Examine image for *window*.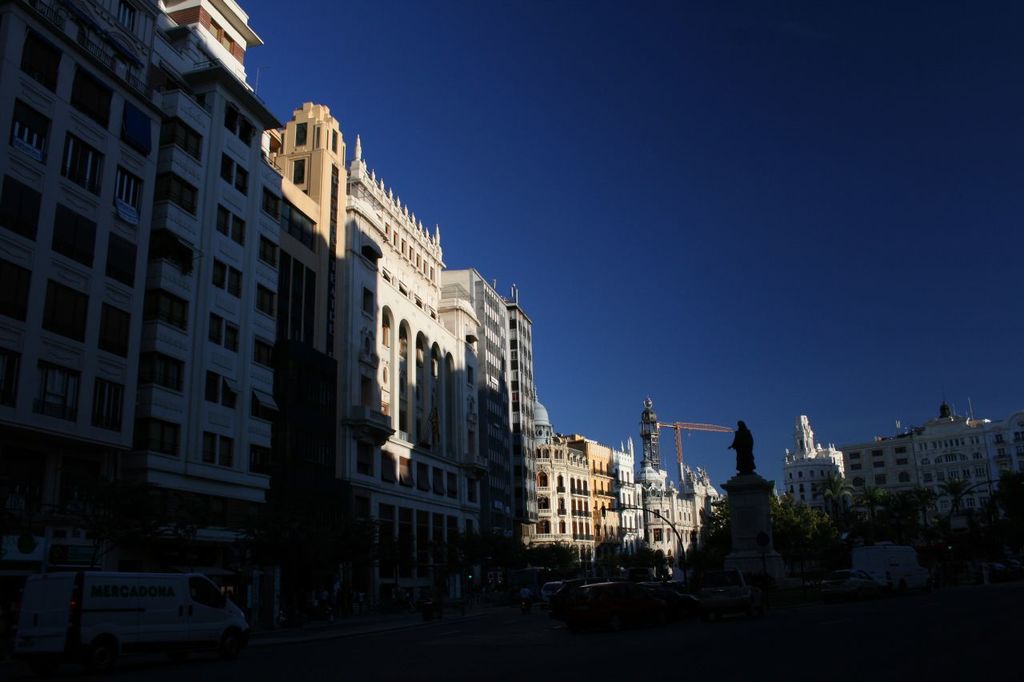
Examination result: Rect(212, 261, 243, 300).
